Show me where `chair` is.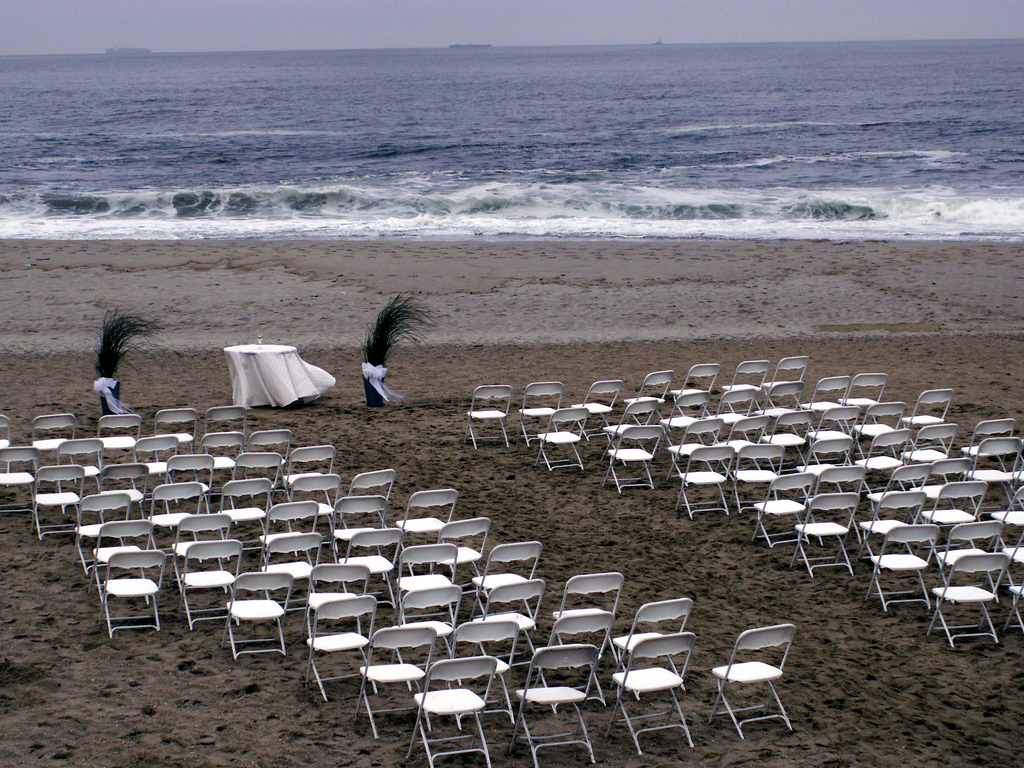
`chair` is at bbox(218, 481, 271, 552).
